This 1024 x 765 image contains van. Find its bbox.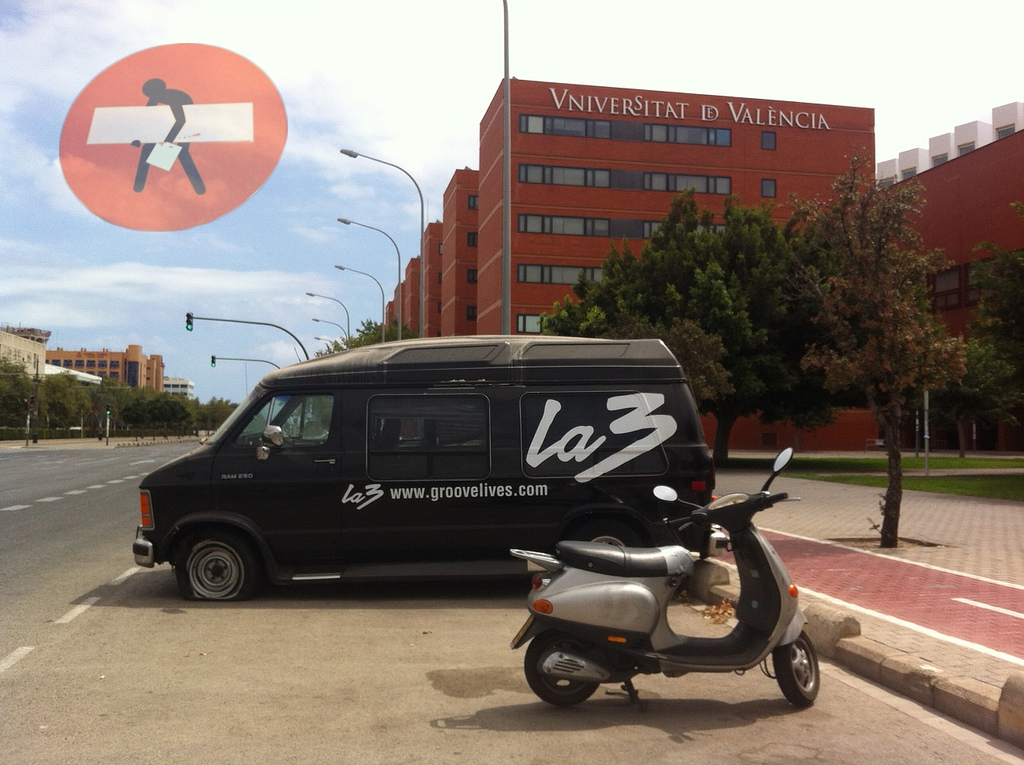
{"x1": 127, "y1": 332, "x2": 729, "y2": 603}.
